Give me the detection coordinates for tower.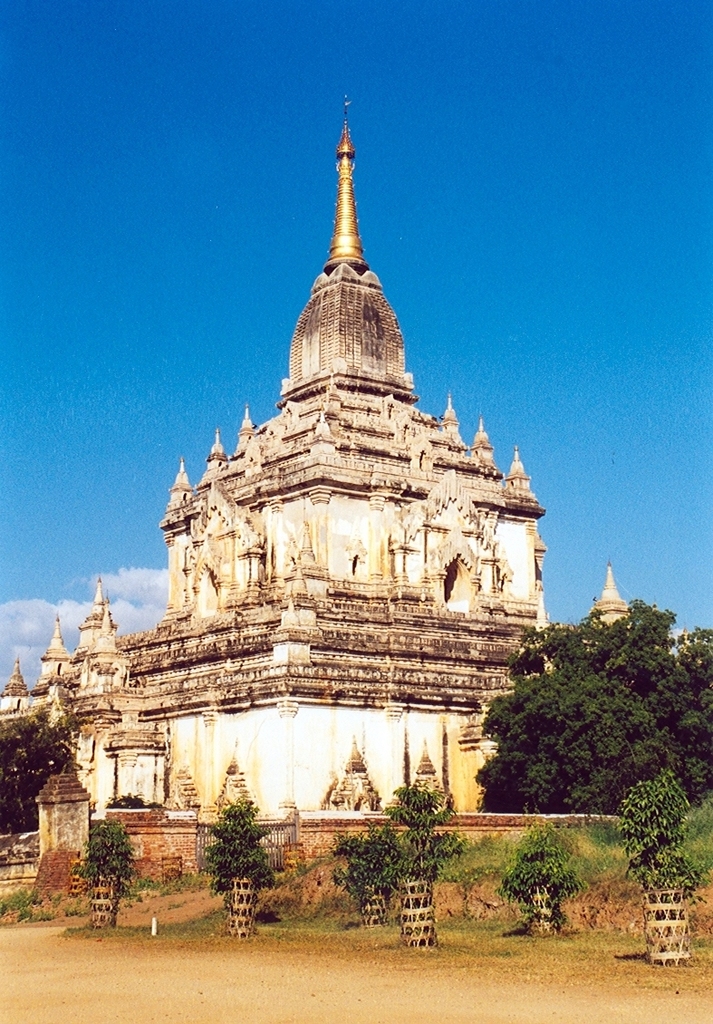
0 650 37 719.
